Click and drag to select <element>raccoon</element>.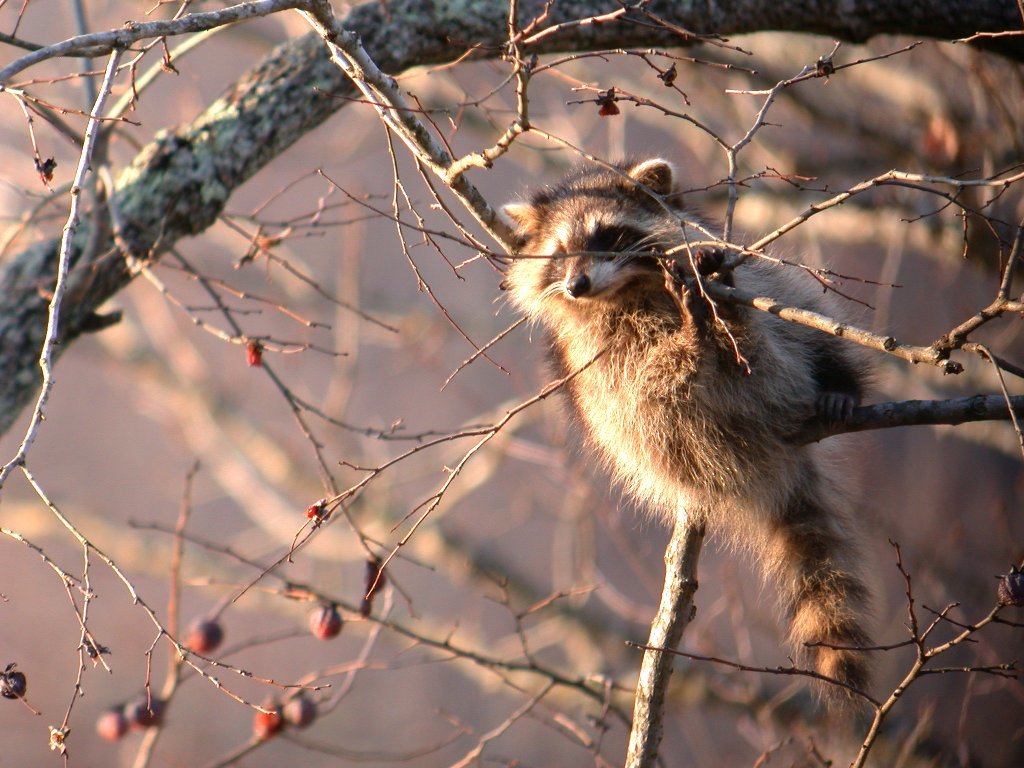
Selection: (500,158,884,718).
